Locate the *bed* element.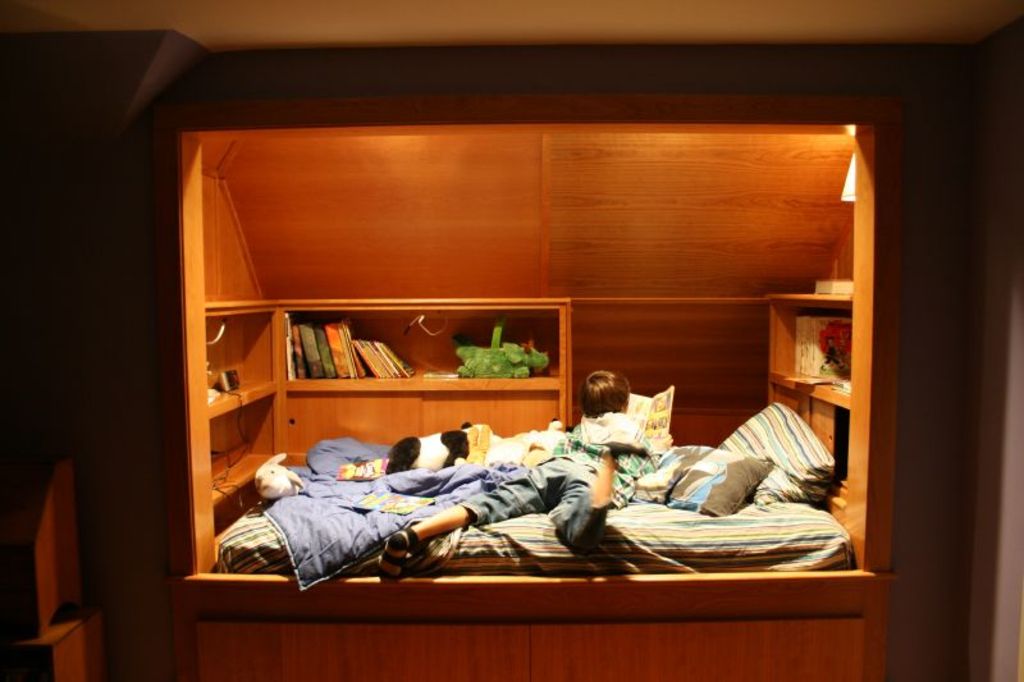
Element bbox: (left=302, top=348, right=860, bottom=600).
